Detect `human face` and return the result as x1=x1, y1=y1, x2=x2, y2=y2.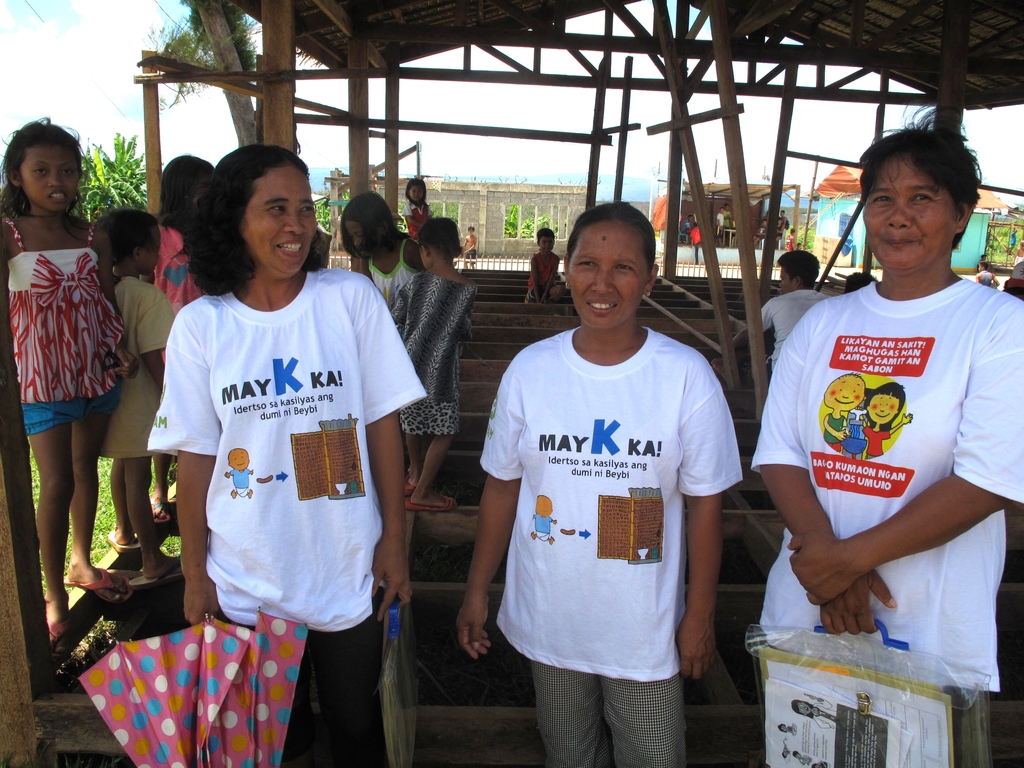
x1=148, y1=229, x2=166, y2=271.
